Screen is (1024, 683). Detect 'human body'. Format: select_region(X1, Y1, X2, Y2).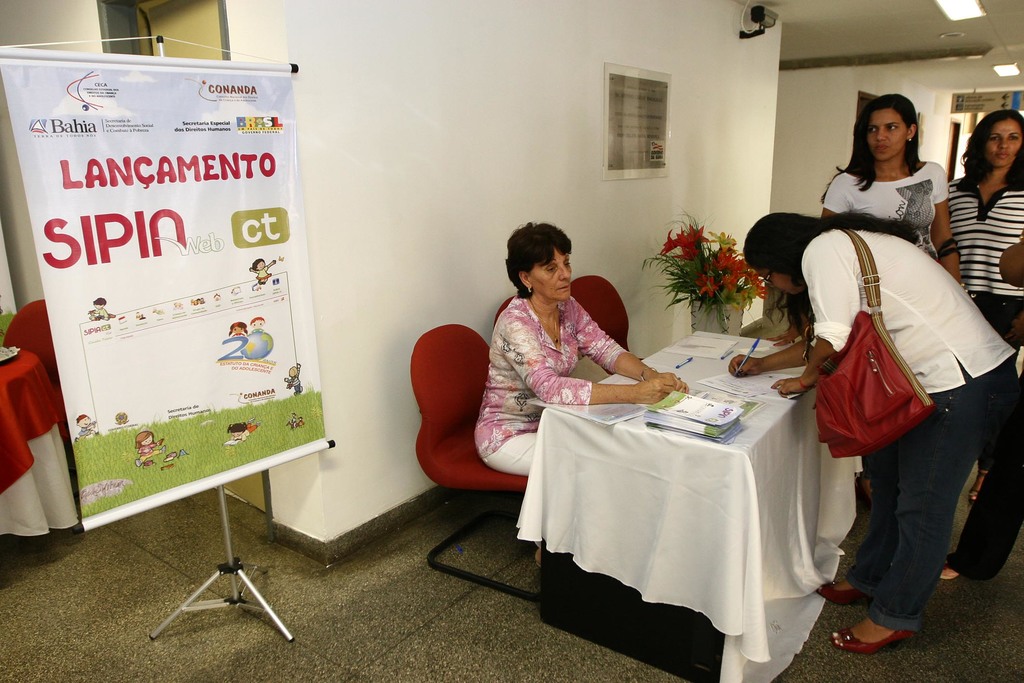
select_region(250, 259, 276, 285).
